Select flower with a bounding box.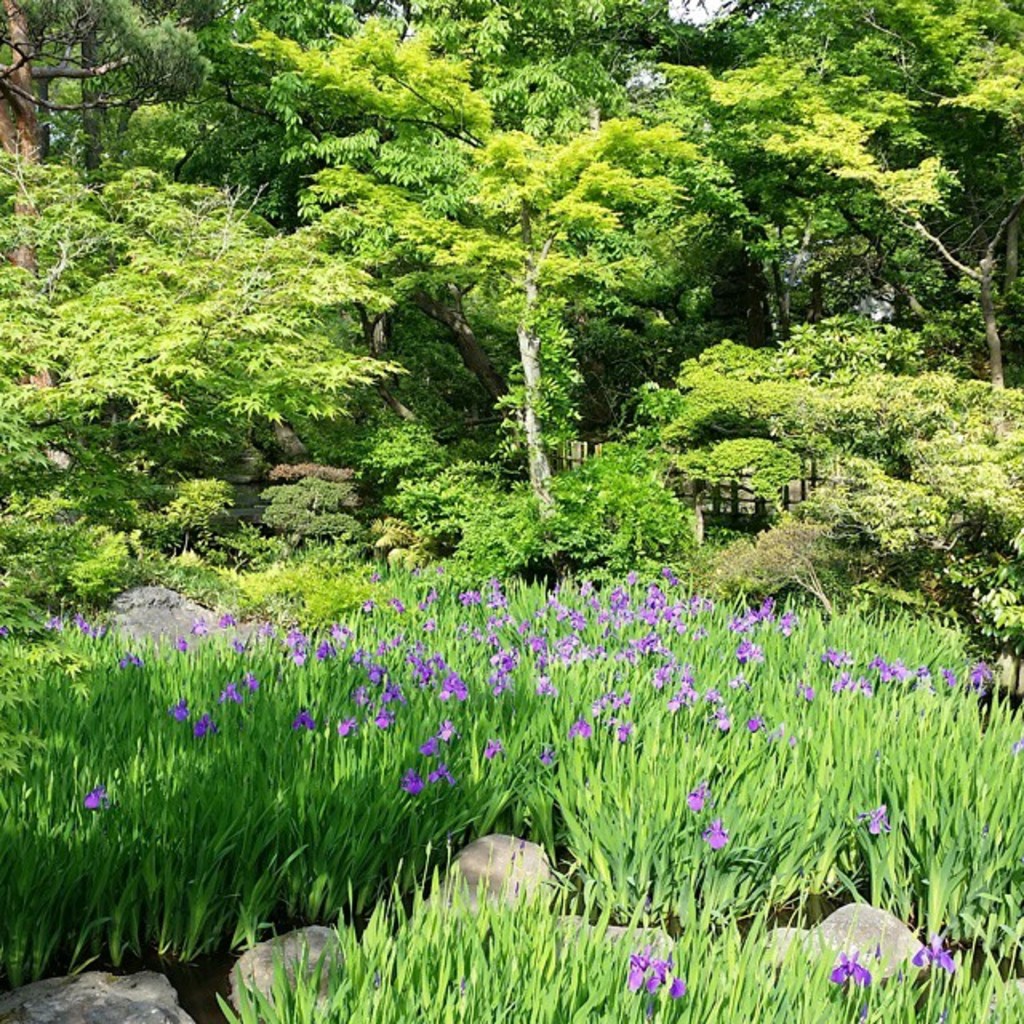
locate(77, 787, 106, 814).
